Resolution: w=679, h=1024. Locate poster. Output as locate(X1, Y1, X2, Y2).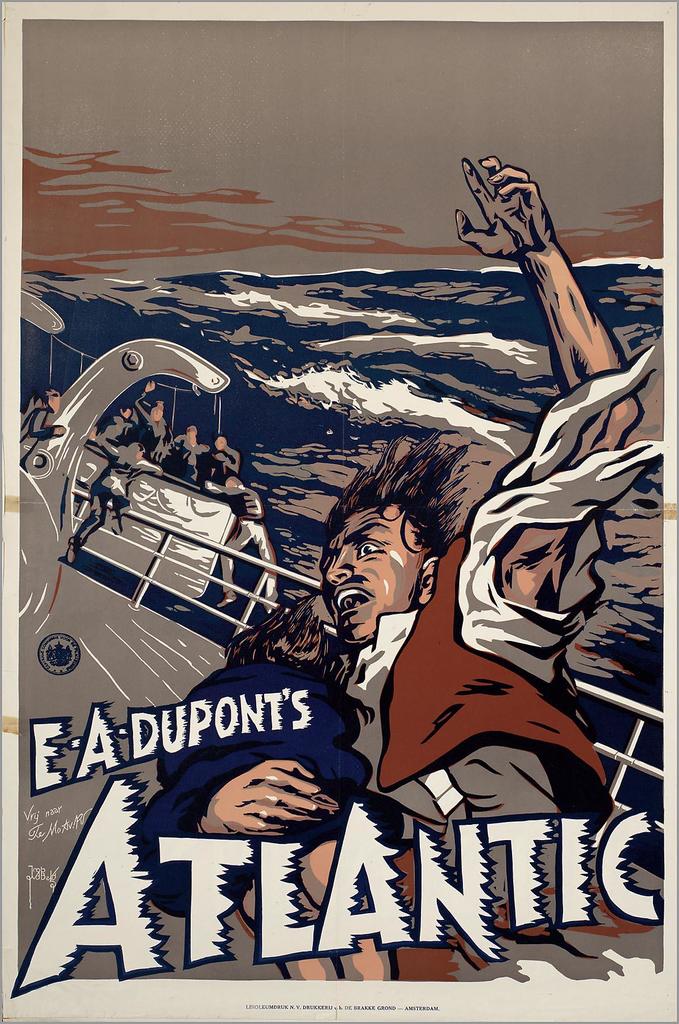
locate(1, 1, 678, 1023).
